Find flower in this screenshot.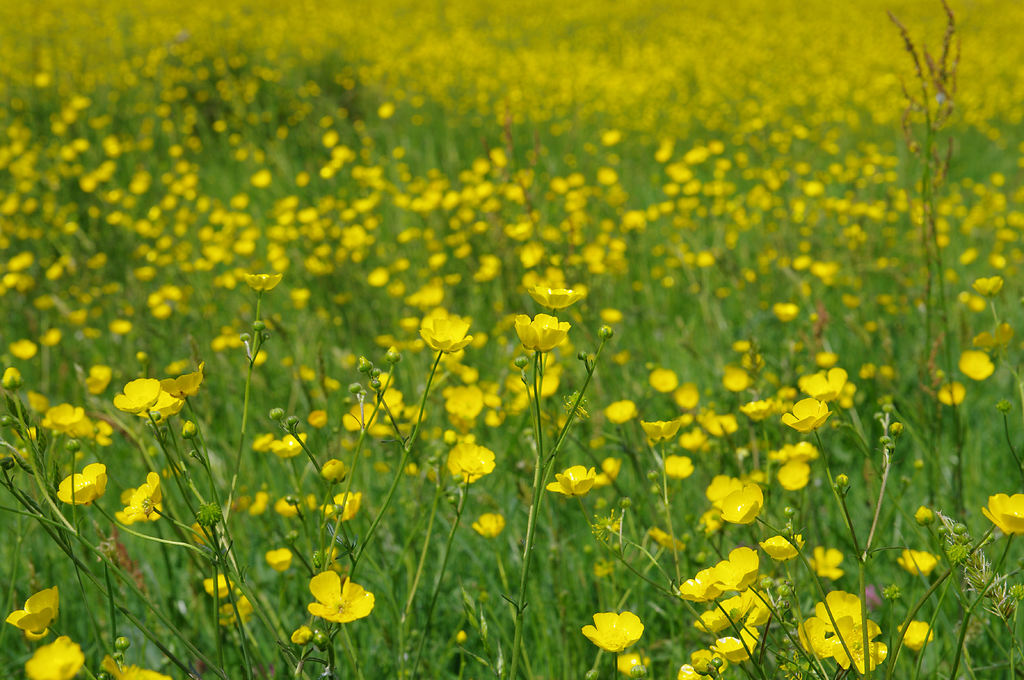
The bounding box for flower is (left=895, top=546, right=937, bottom=578).
